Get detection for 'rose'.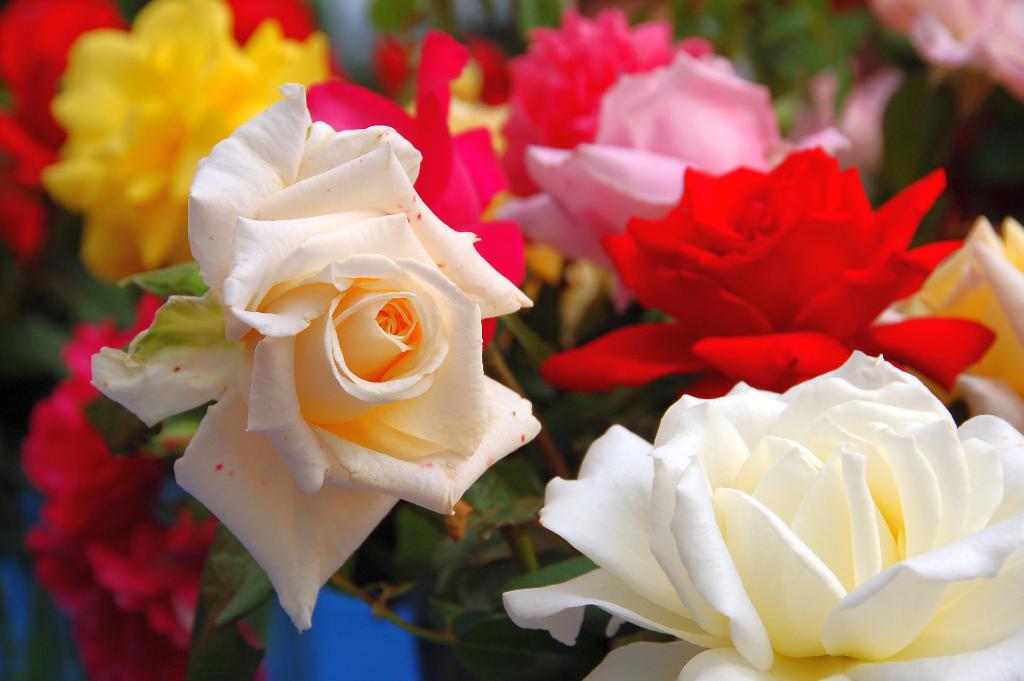
Detection: detection(89, 83, 543, 636).
